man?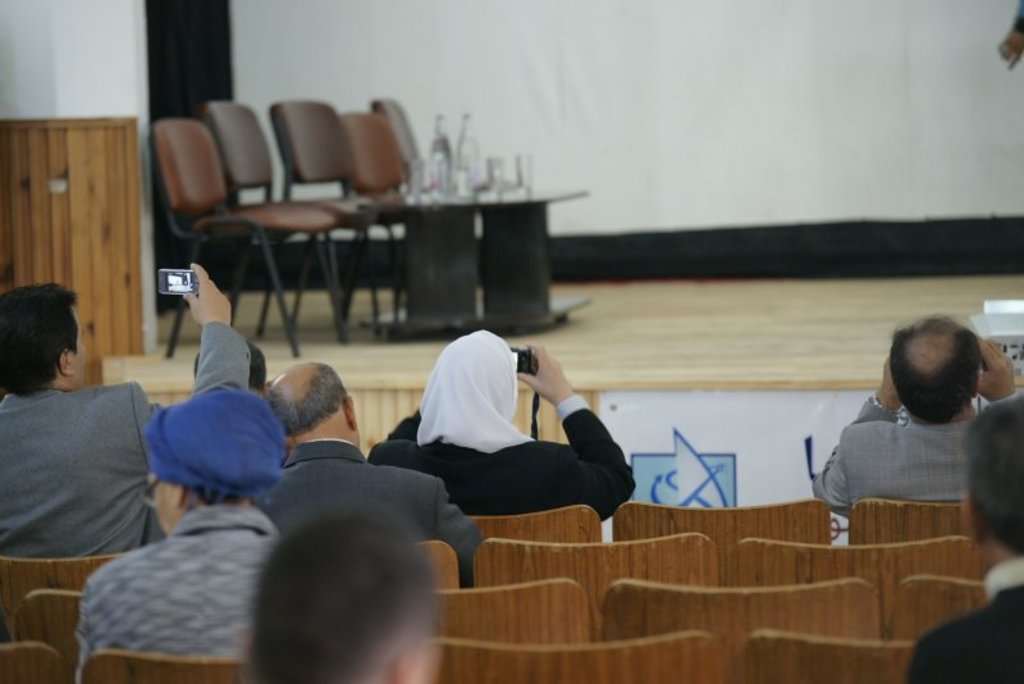
region(74, 378, 276, 683)
